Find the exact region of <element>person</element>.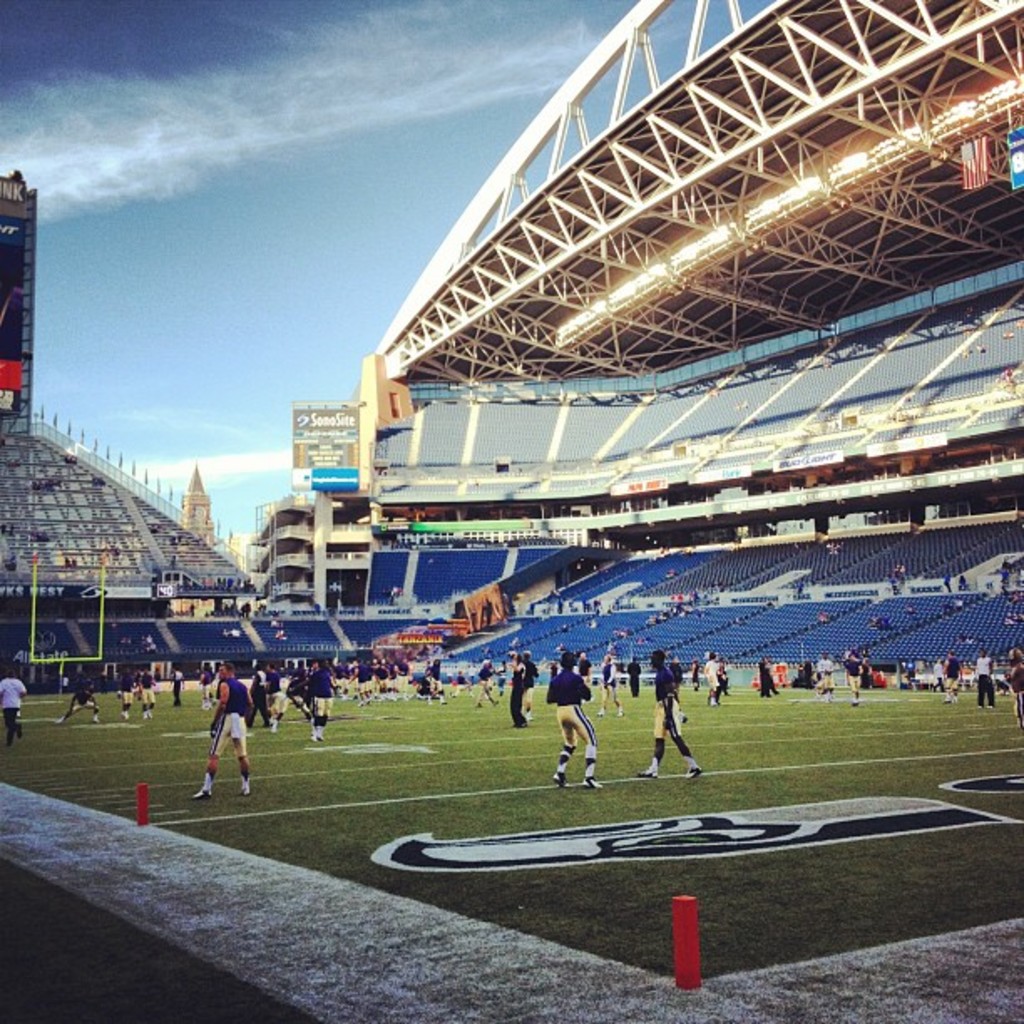
Exact region: BBox(0, 664, 23, 748).
